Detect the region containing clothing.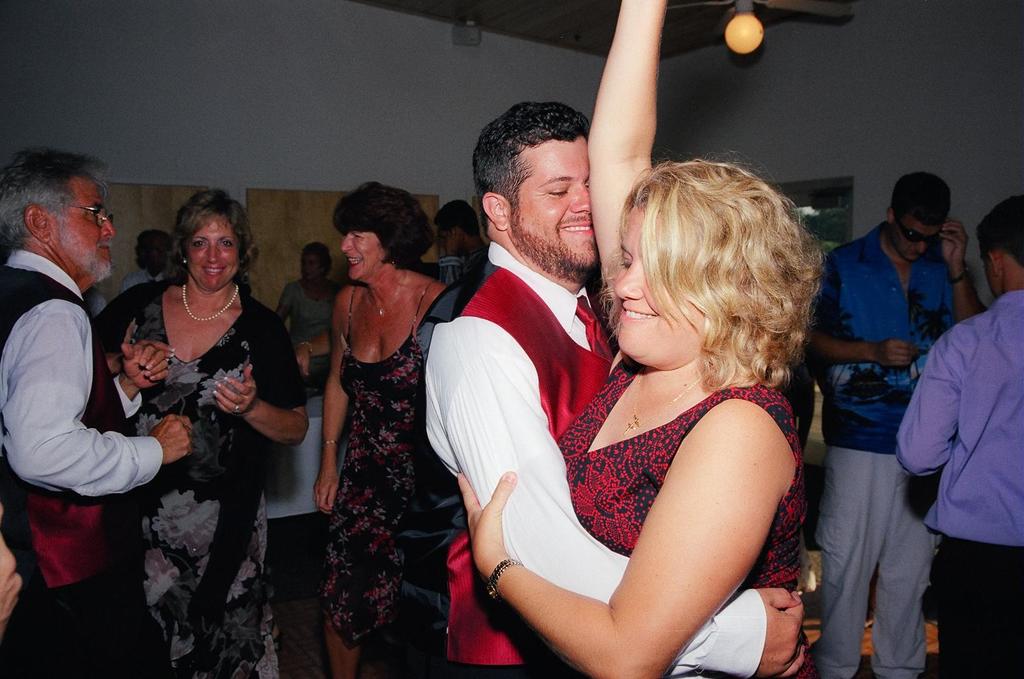
bbox(550, 354, 798, 597).
